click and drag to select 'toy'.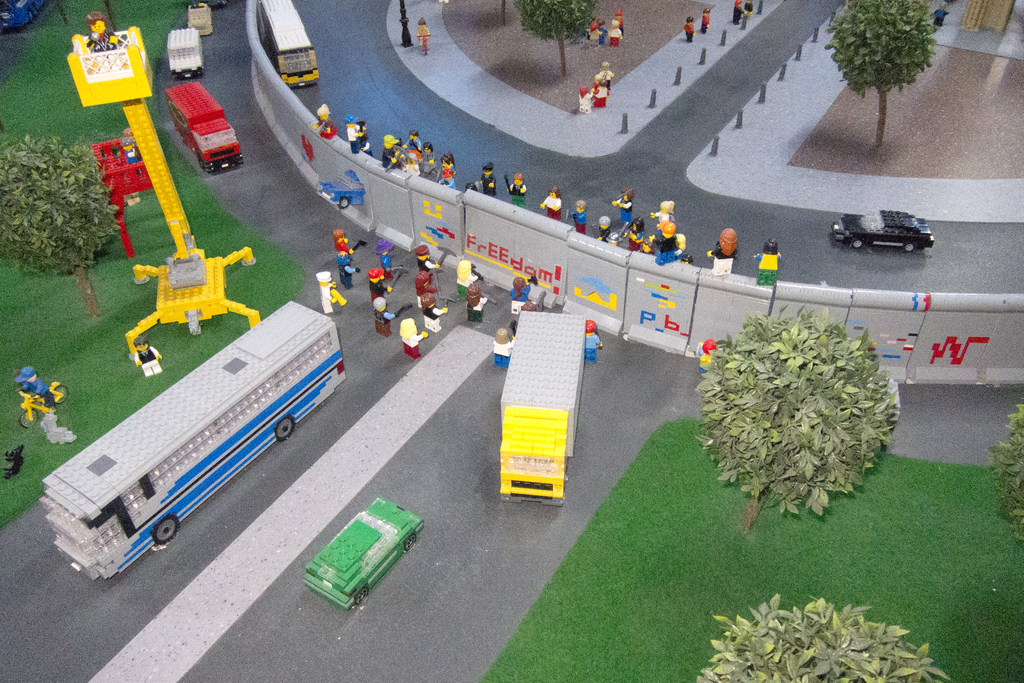
Selection: BBox(11, 365, 56, 413).
